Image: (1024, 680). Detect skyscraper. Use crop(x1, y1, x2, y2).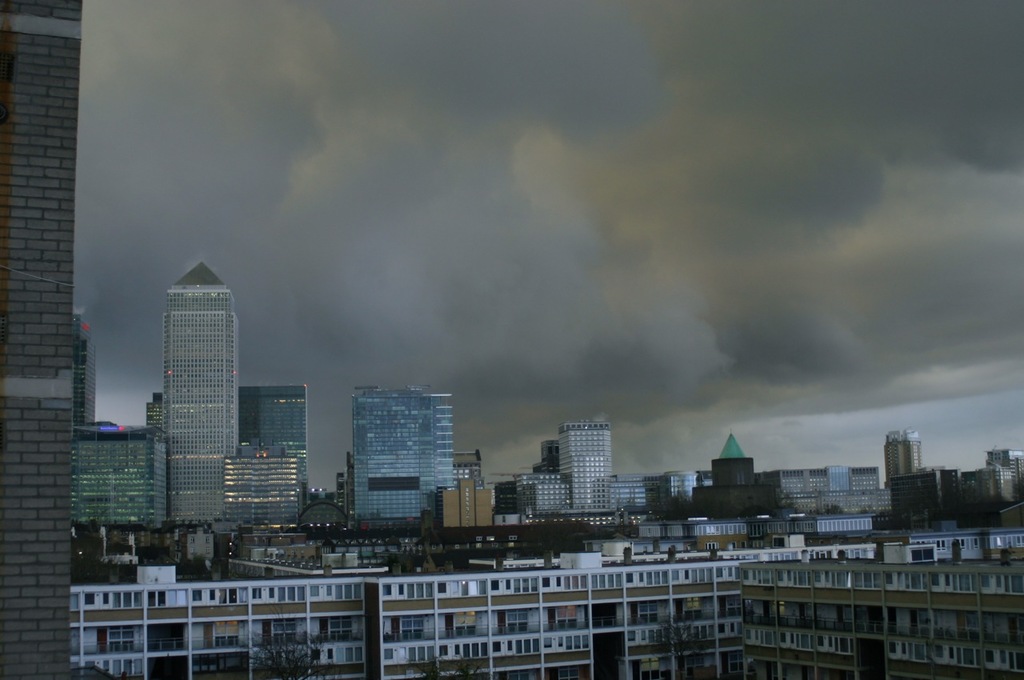
crop(330, 371, 462, 528).
